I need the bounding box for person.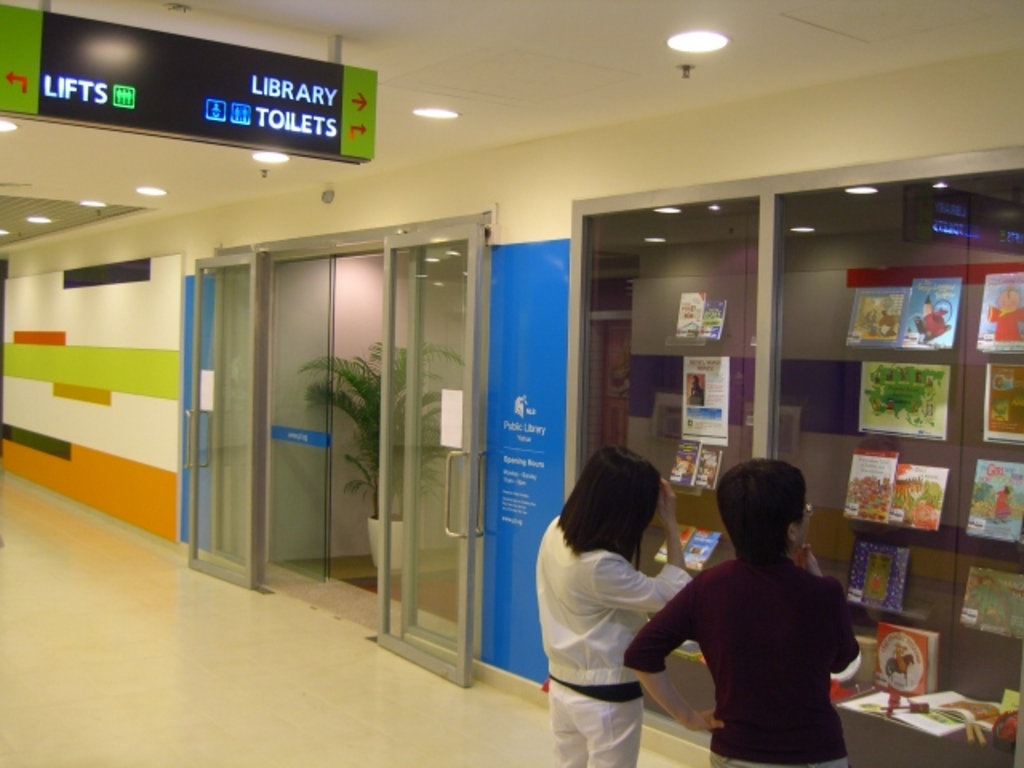
Here it is: x1=536 y1=445 x2=693 y2=766.
